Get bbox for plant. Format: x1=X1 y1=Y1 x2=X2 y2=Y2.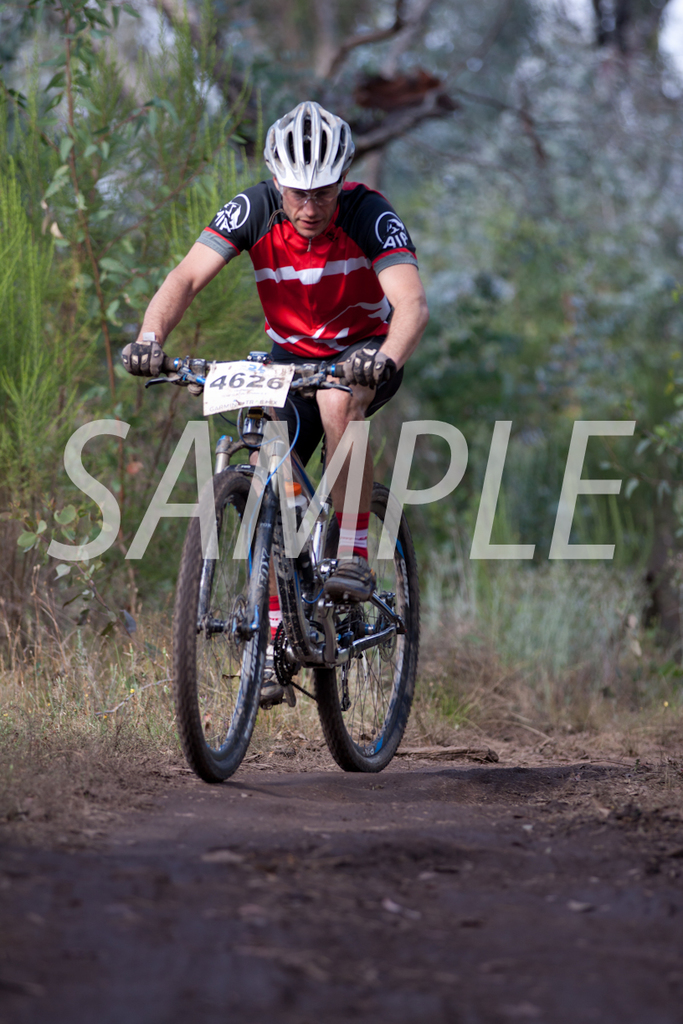
x1=418 y1=660 x2=479 y2=738.
